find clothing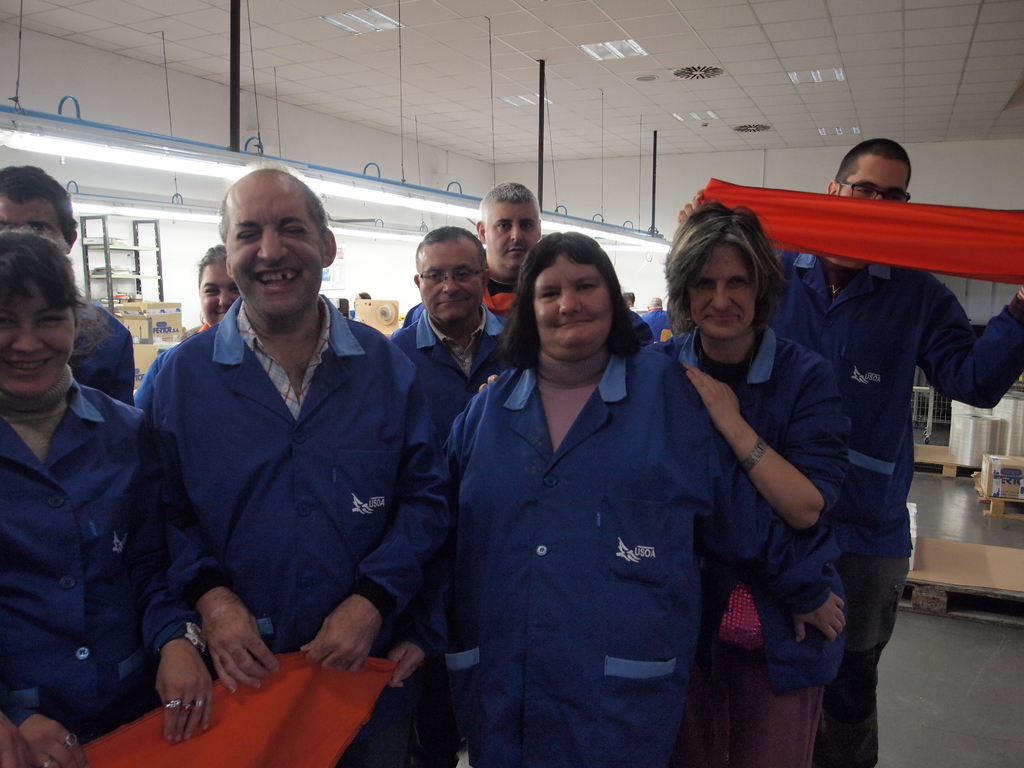
(70,297,137,399)
